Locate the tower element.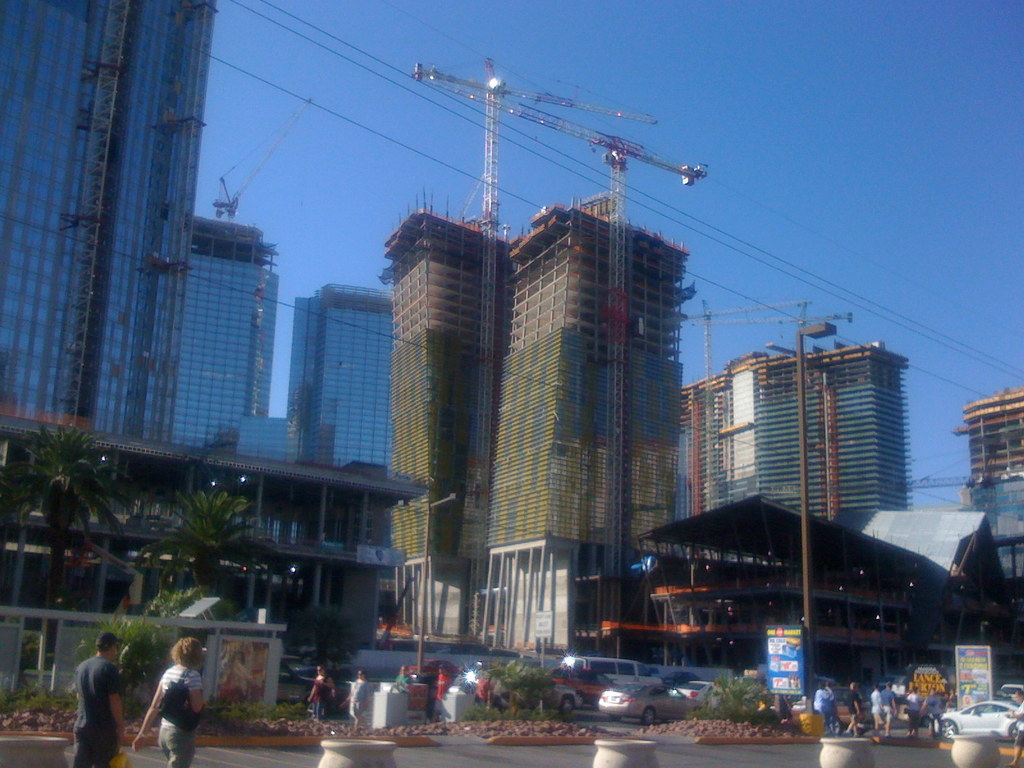
Element bbox: crop(287, 289, 392, 472).
